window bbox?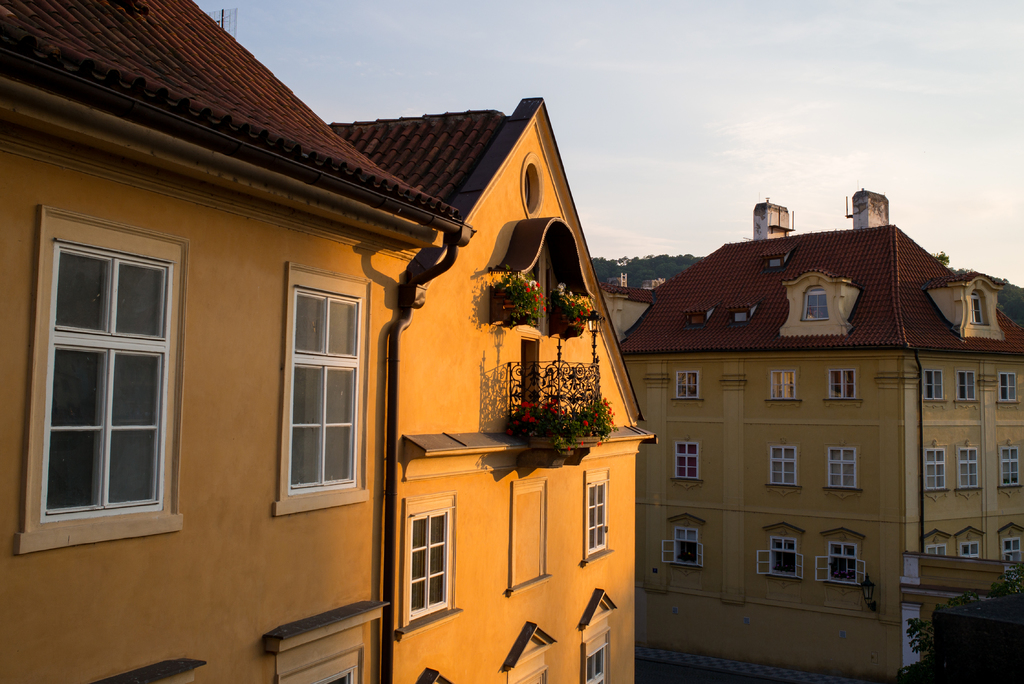
{"x1": 968, "y1": 291, "x2": 984, "y2": 325}
